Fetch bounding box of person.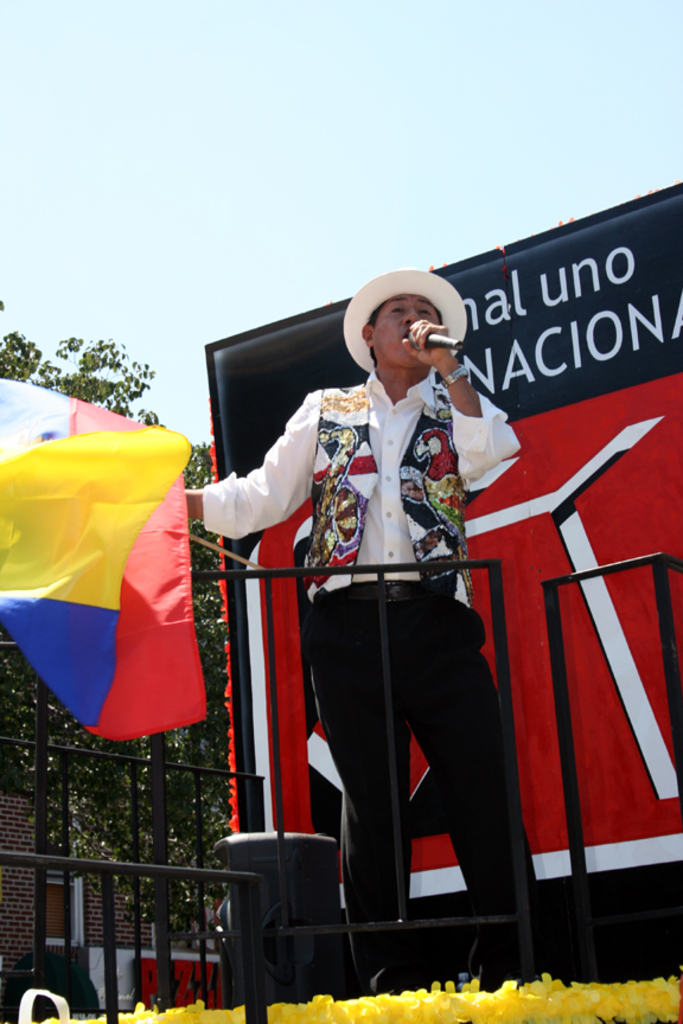
Bbox: [x1=181, y1=270, x2=537, y2=994].
